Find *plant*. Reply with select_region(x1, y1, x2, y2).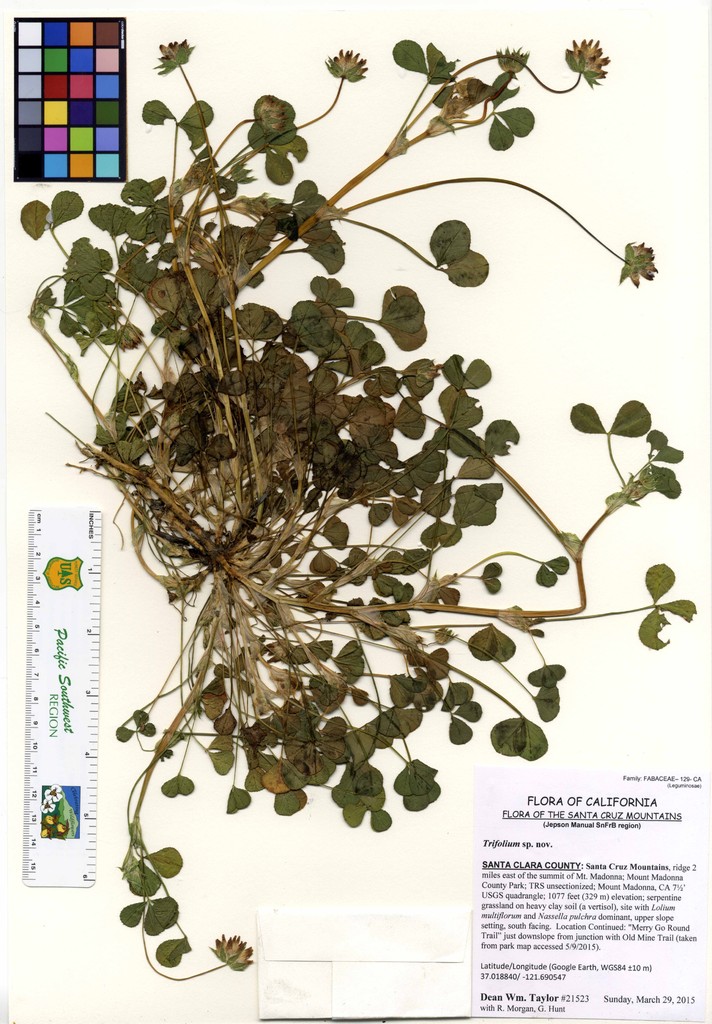
select_region(28, 38, 700, 979).
